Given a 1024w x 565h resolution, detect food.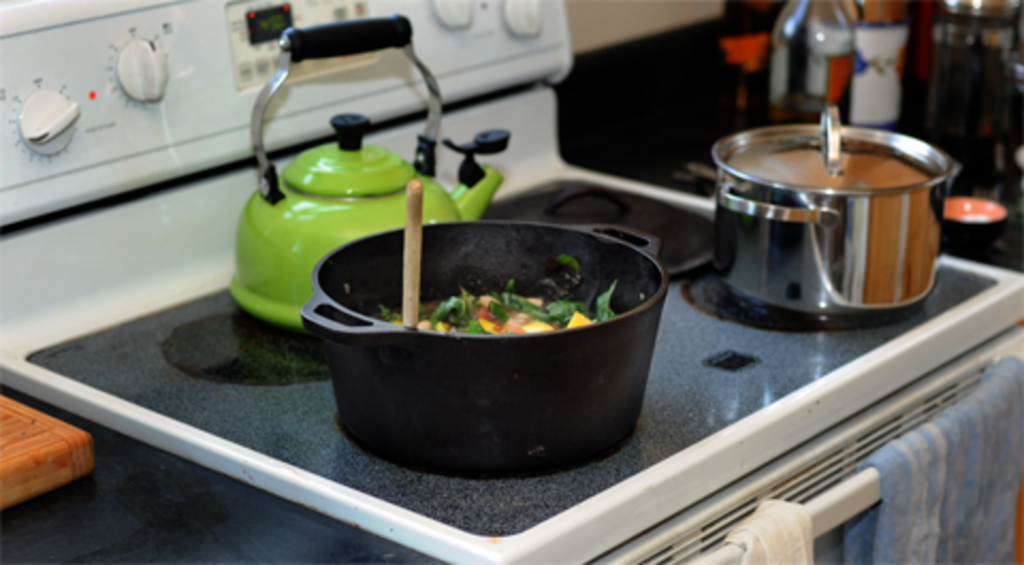
rect(382, 279, 604, 330).
